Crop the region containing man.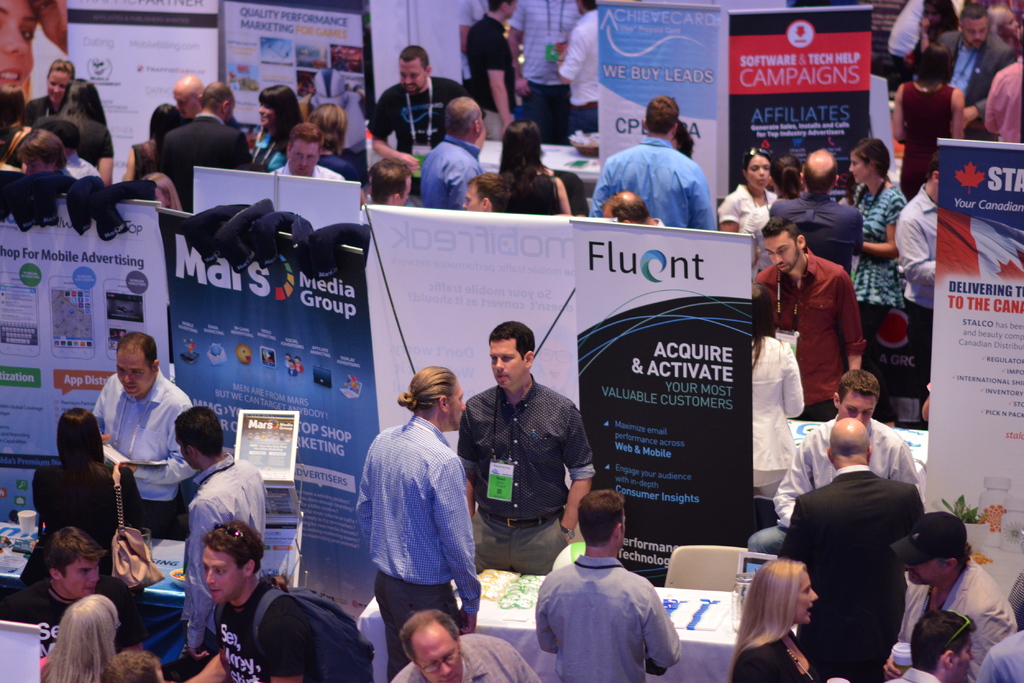
Crop region: region(506, 0, 583, 147).
